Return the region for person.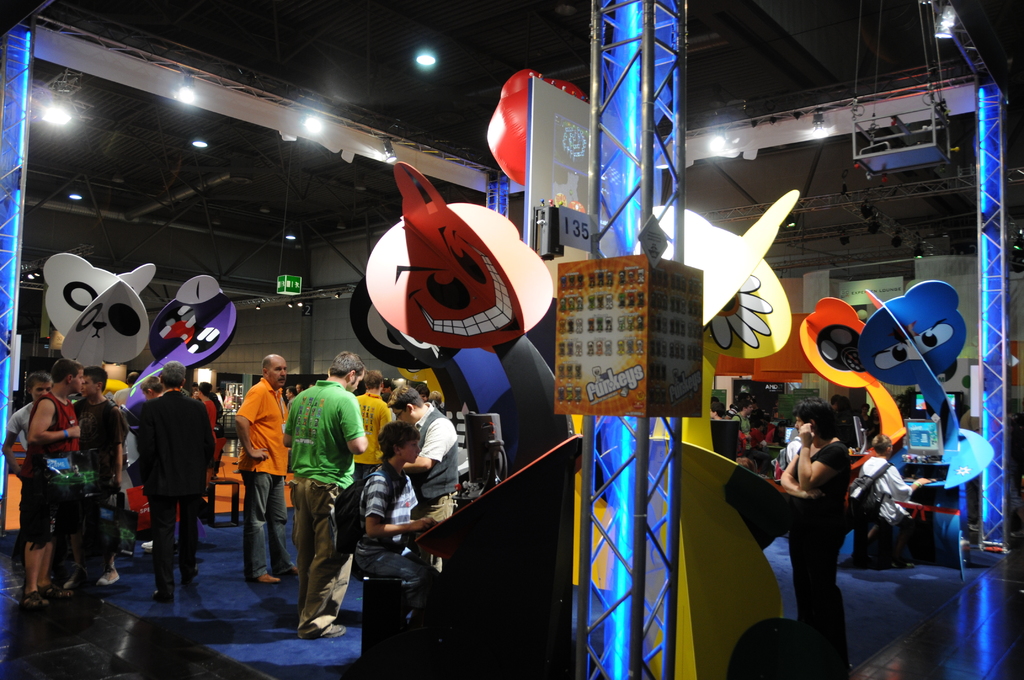
780/398/859/679.
